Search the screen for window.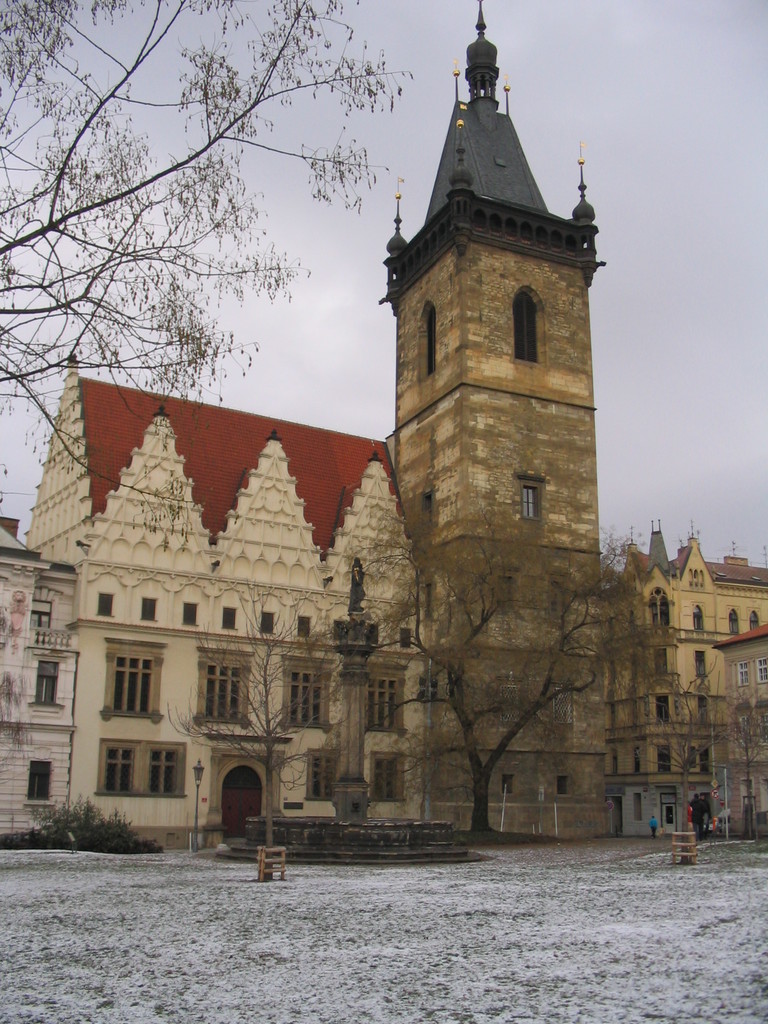
Found at 634, 796, 644, 822.
